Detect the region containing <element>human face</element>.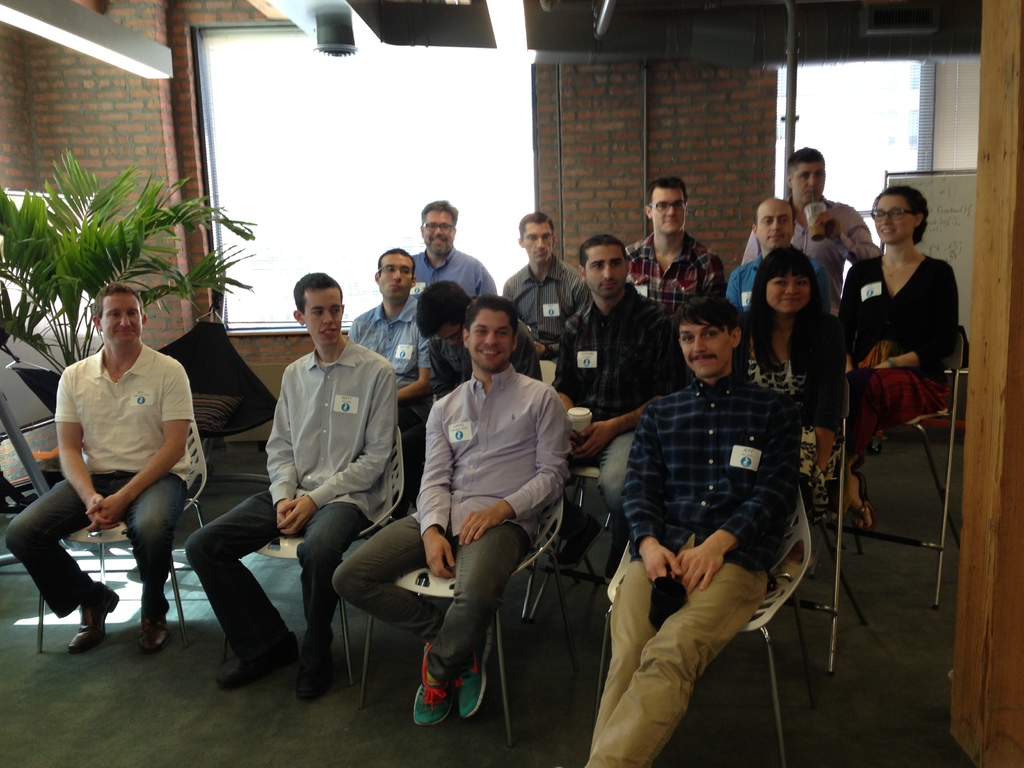
[left=426, top=213, right=458, bottom=259].
